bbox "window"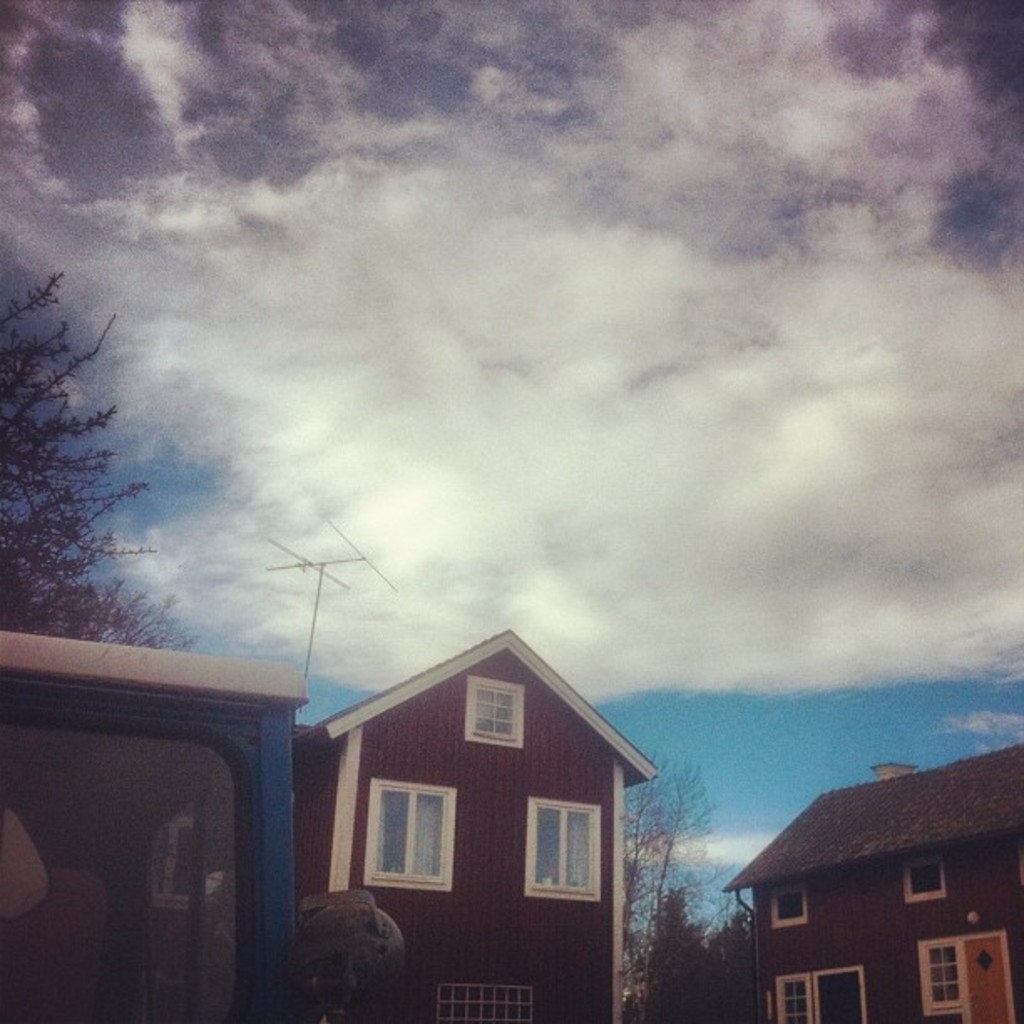
region(435, 989, 540, 1022)
